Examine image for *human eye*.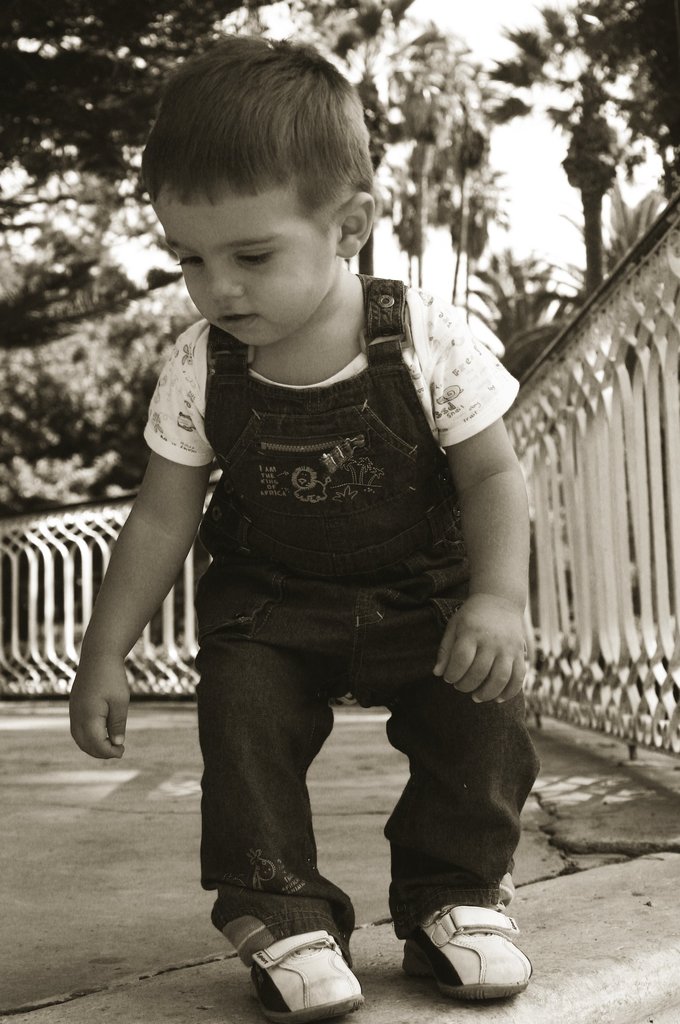
Examination result: (172,242,206,273).
